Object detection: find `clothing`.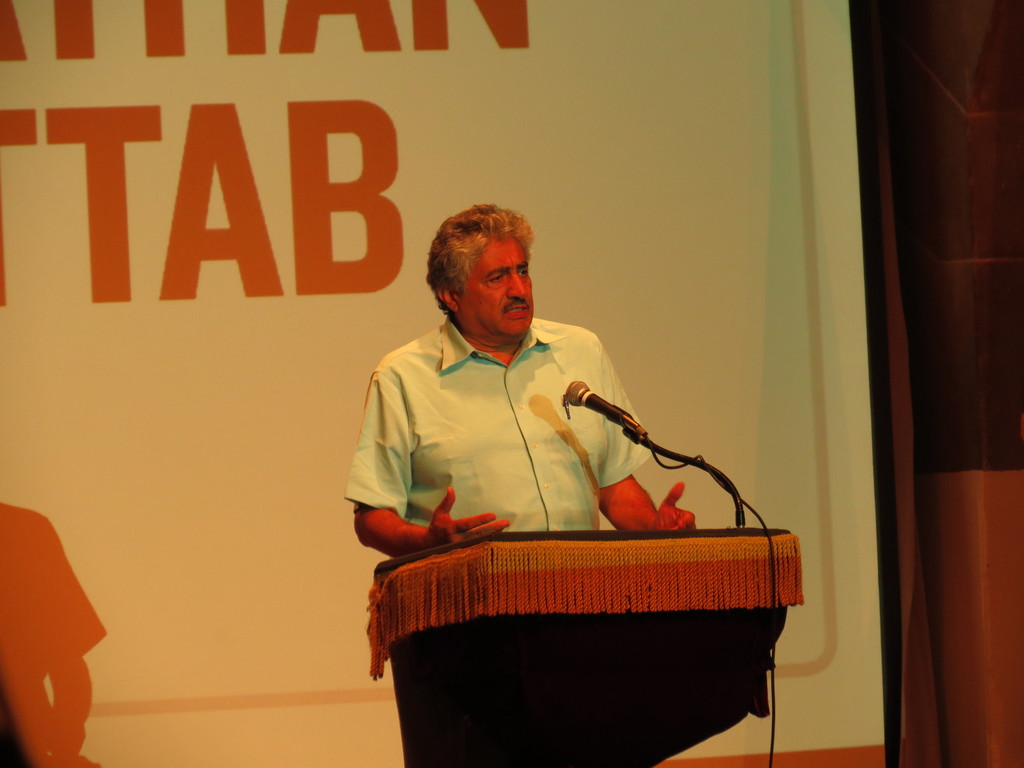
region(352, 300, 682, 572).
